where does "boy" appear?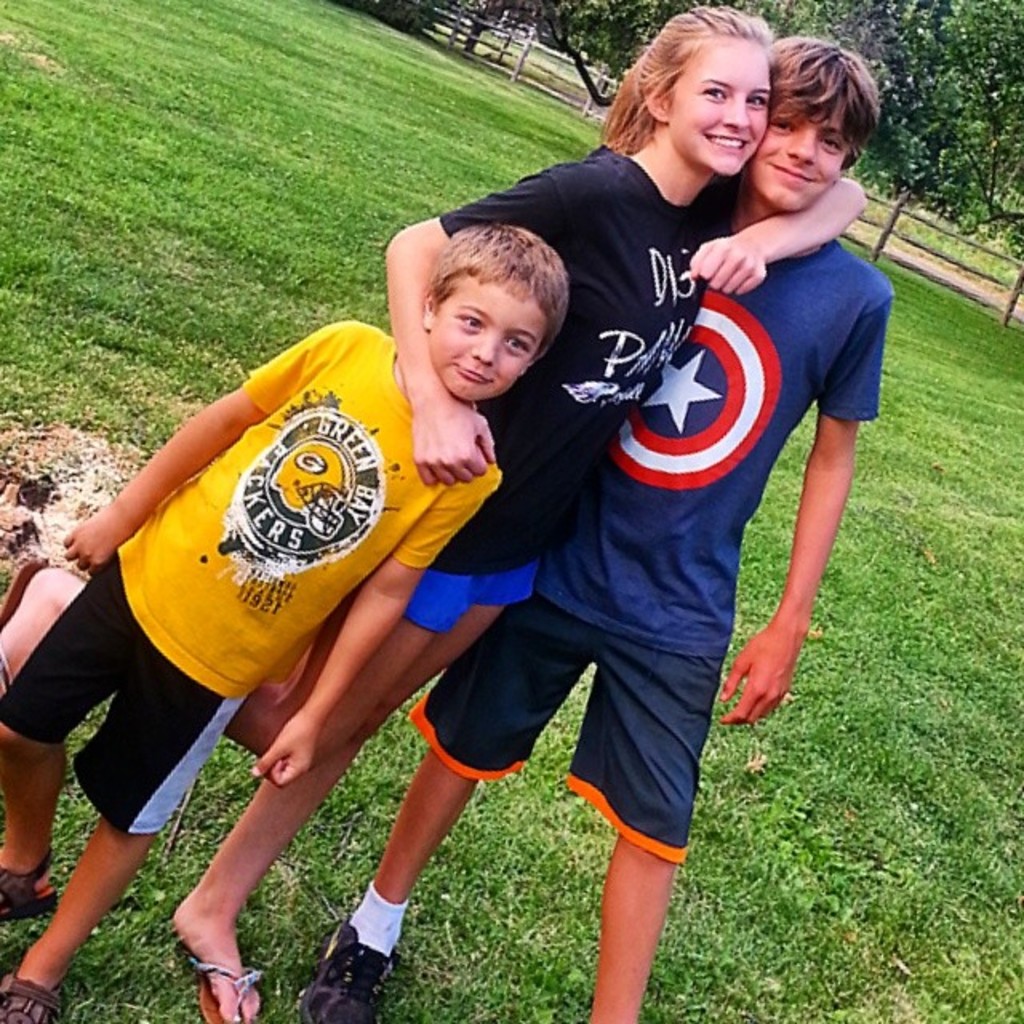
Appears at select_region(299, 30, 899, 1022).
